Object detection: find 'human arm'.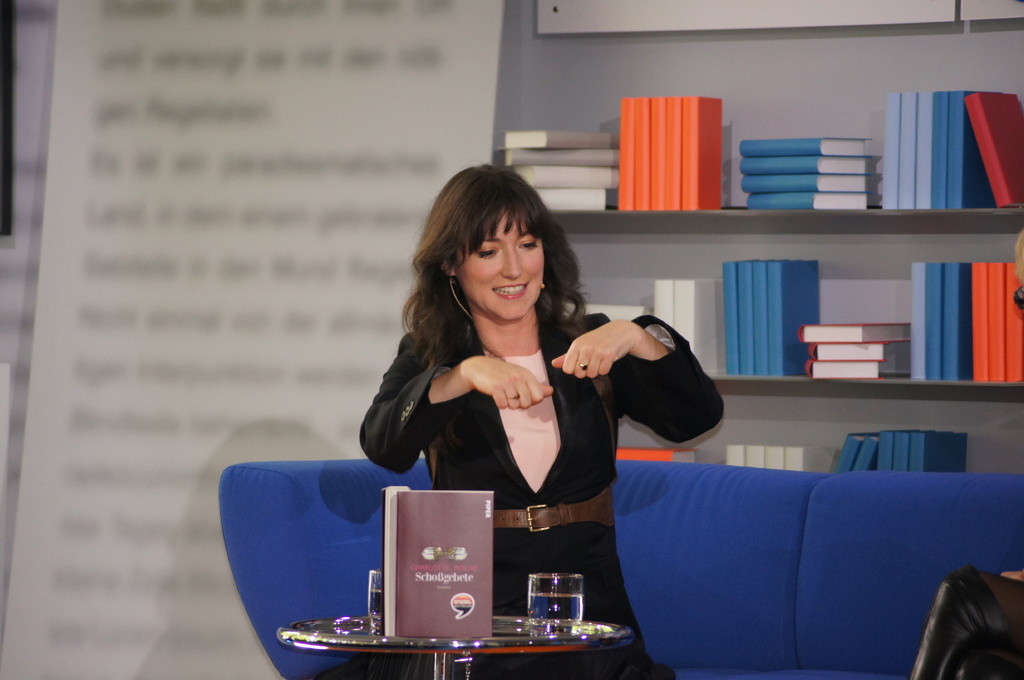
[x1=545, y1=304, x2=728, y2=450].
